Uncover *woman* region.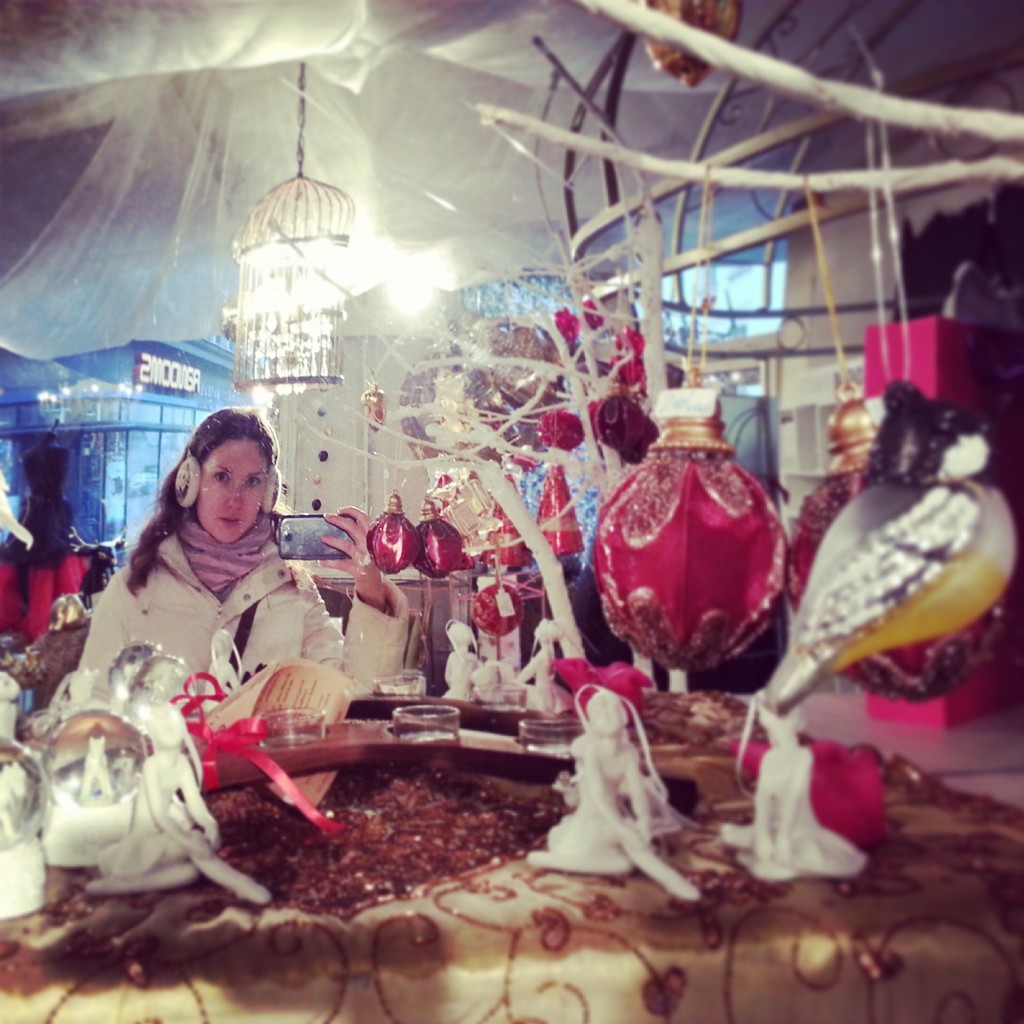
Uncovered: crop(87, 424, 355, 740).
